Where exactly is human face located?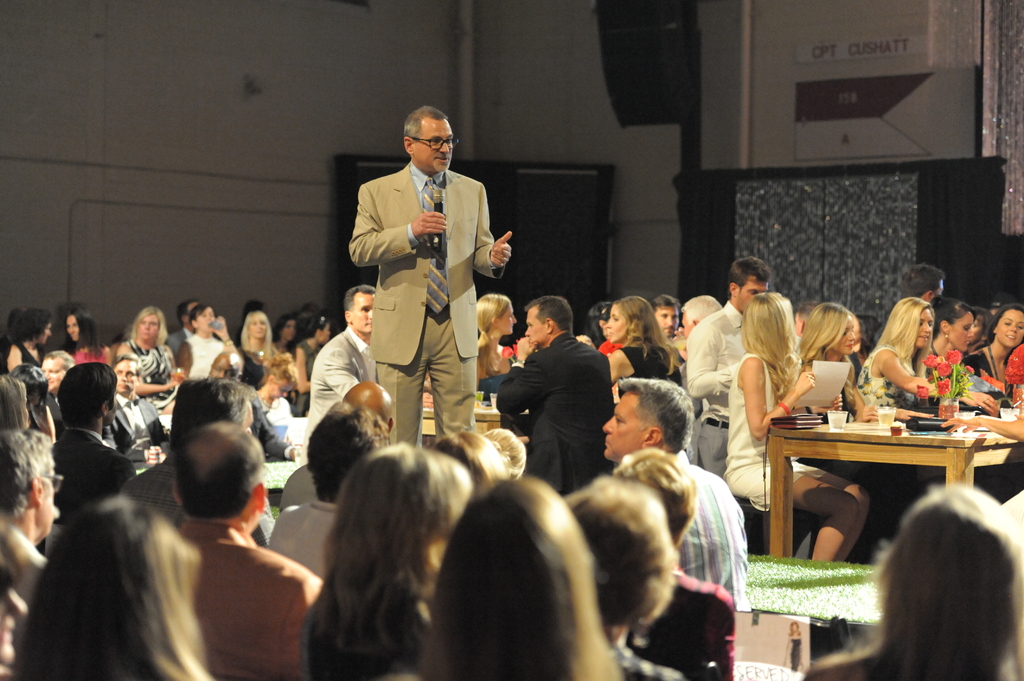
Its bounding box is crop(946, 311, 972, 351).
